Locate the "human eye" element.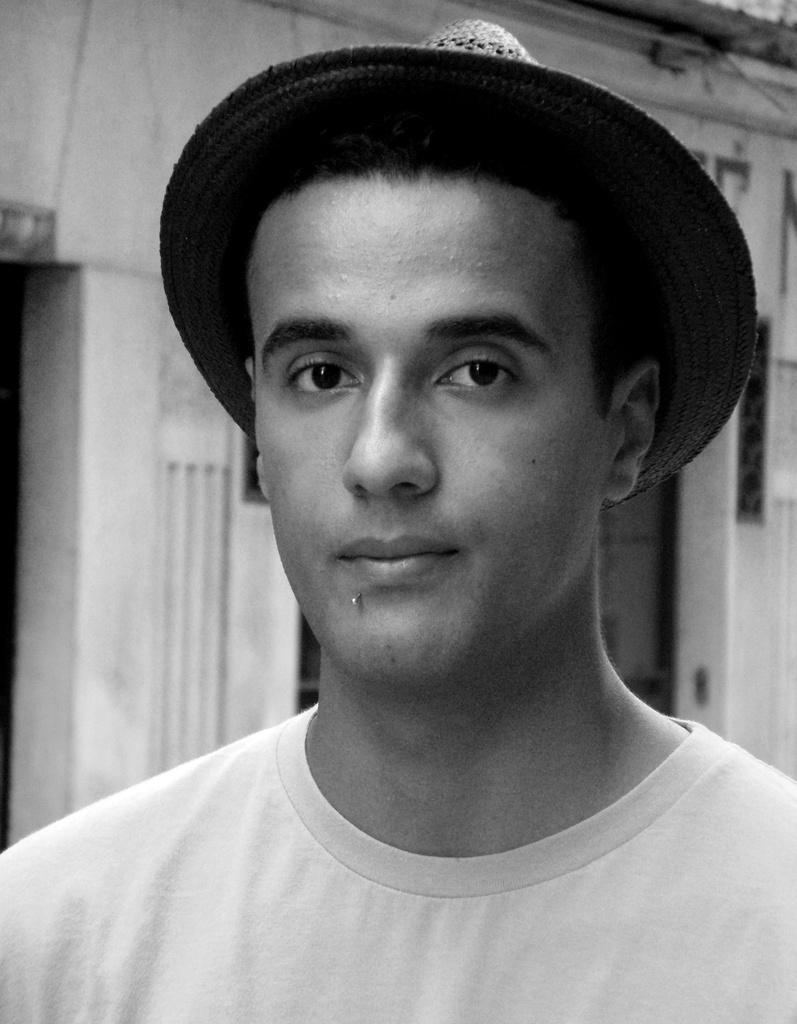
Element bbox: left=282, top=349, right=366, bottom=403.
